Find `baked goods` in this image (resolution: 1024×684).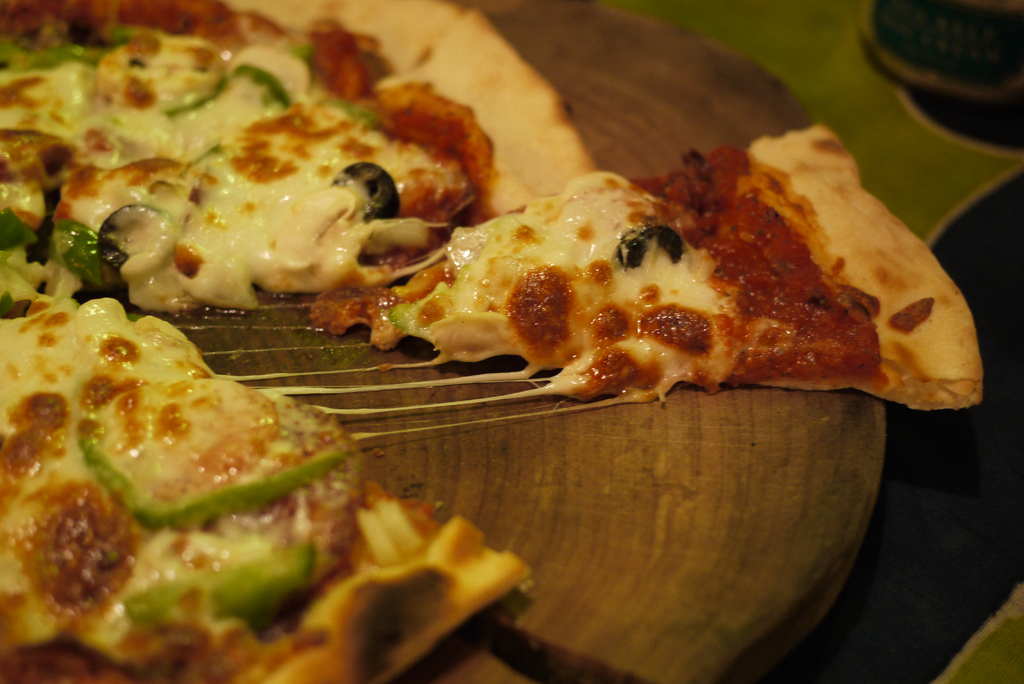
{"x1": 362, "y1": 113, "x2": 988, "y2": 414}.
